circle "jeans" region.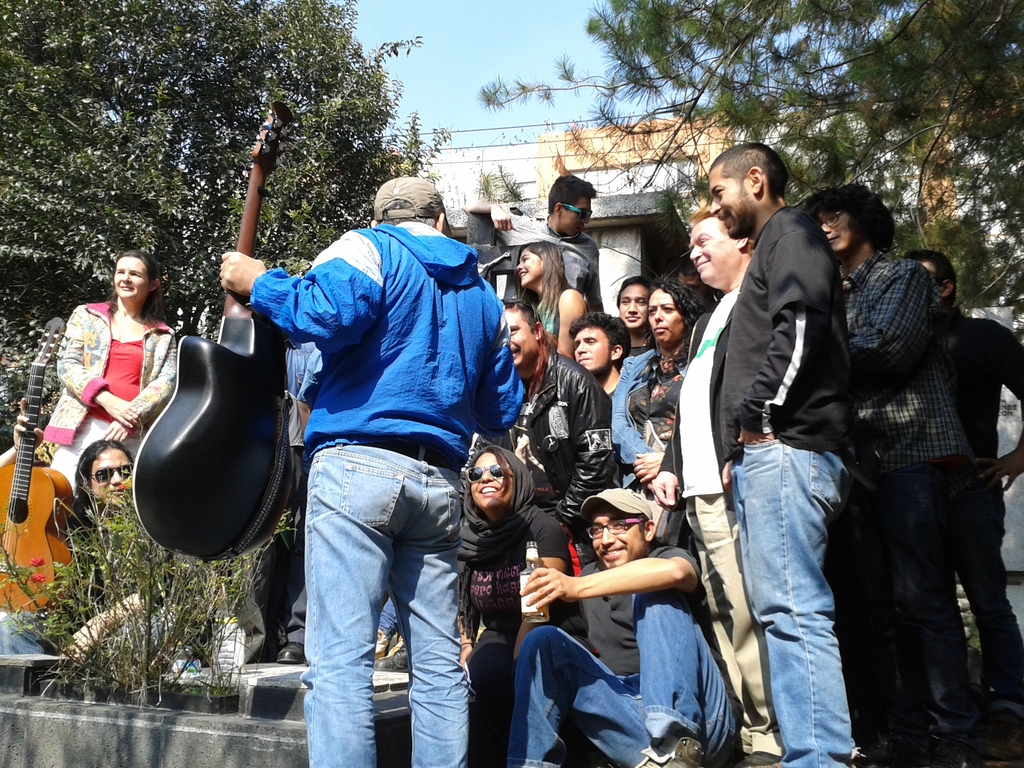
Region: x1=503, y1=595, x2=736, y2=764.
